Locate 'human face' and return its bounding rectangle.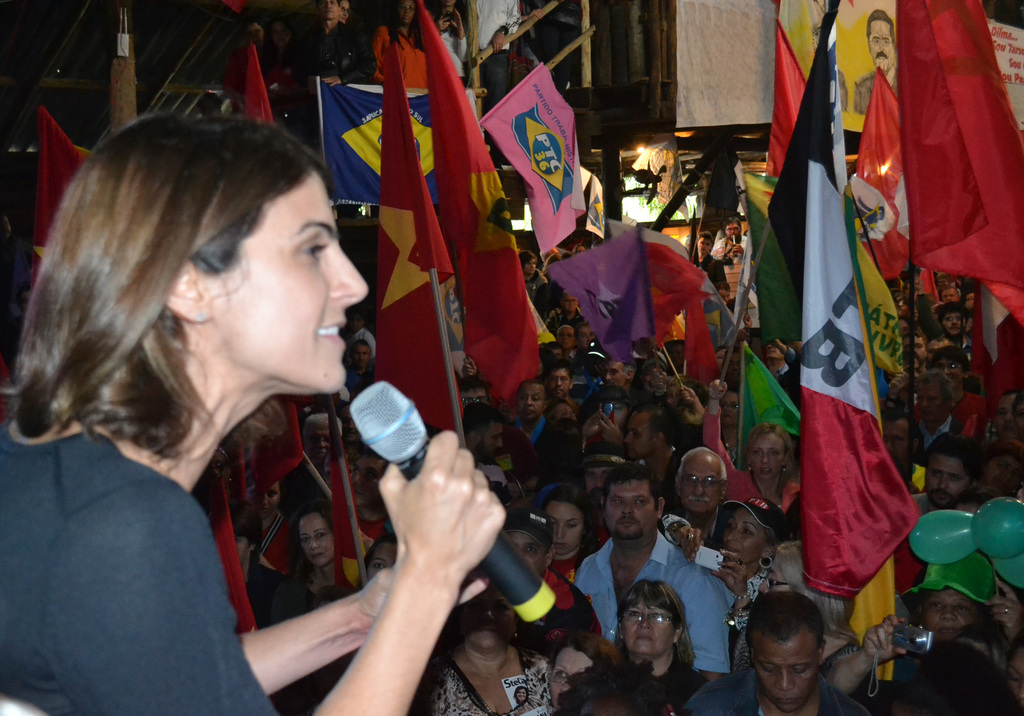
l=870, t=22, r=895, b=71.
